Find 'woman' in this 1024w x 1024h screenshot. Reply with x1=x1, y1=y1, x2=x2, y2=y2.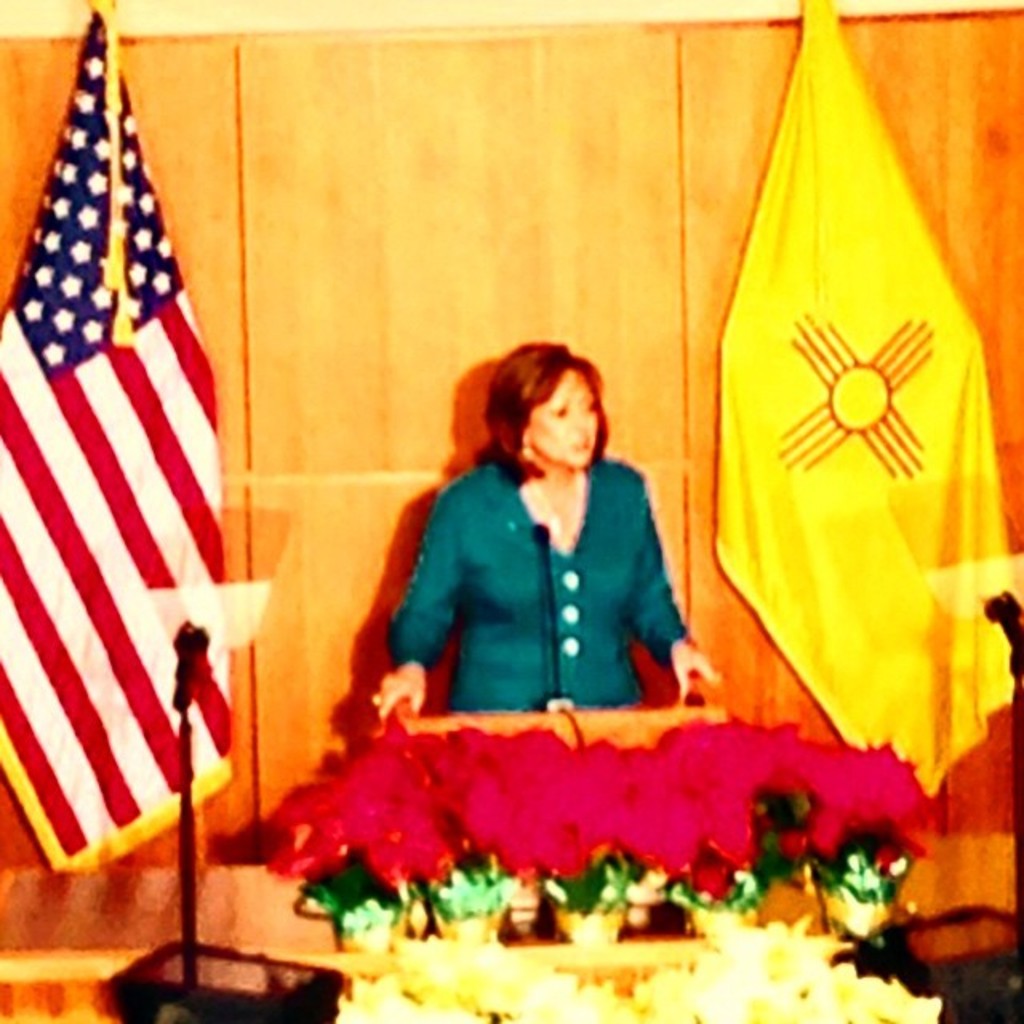
x1=358, y1=339, x2=712, y2=763.
